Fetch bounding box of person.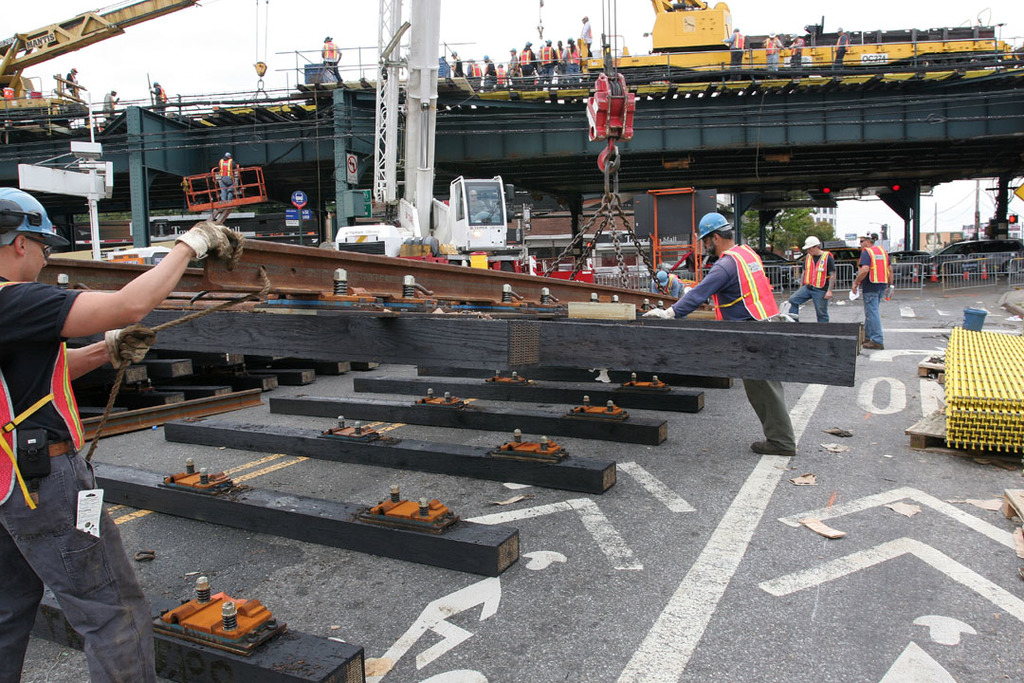
Bbox: box=[781, 231, 835, 333].
